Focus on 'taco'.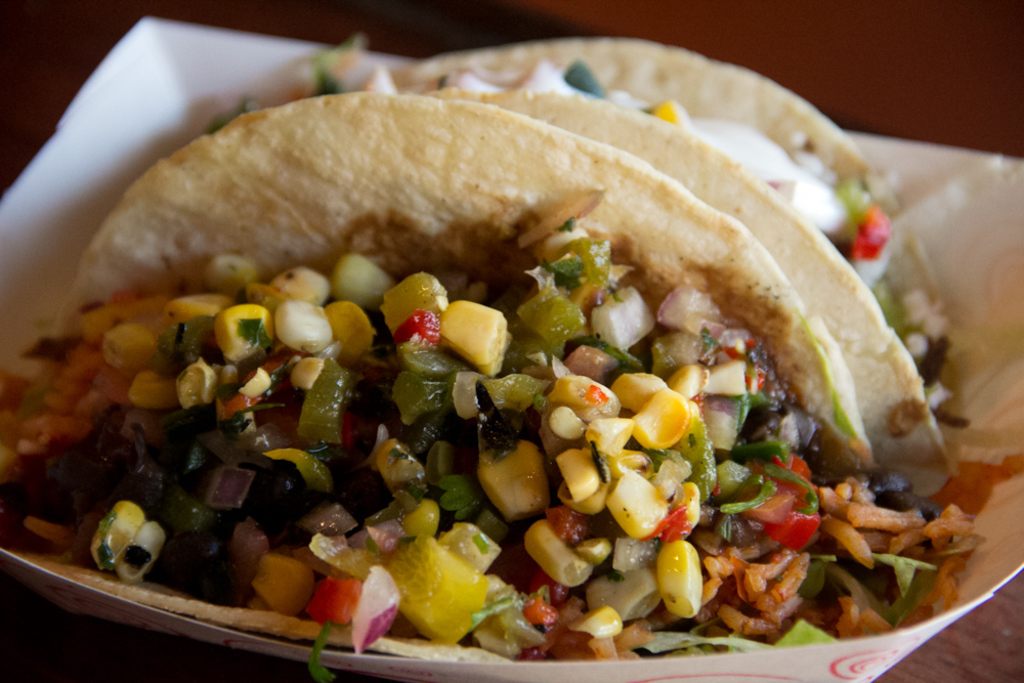
Focused at 0:87:873:663.
